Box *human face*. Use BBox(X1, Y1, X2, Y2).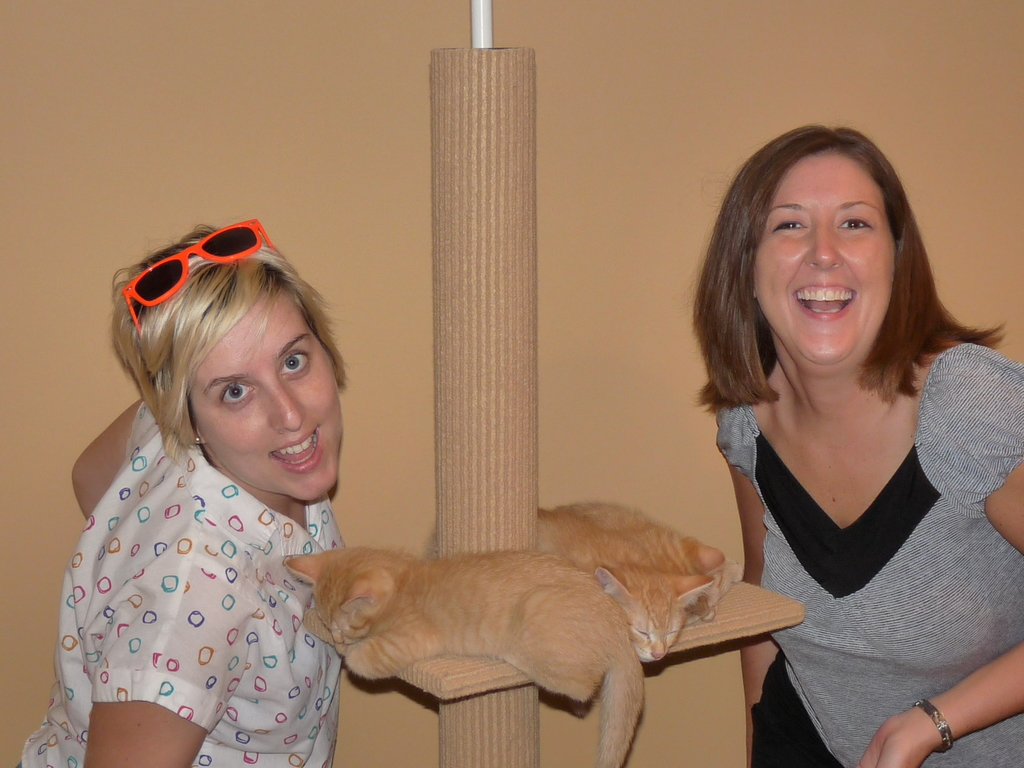
BBox(188, 292, 360, 500).
